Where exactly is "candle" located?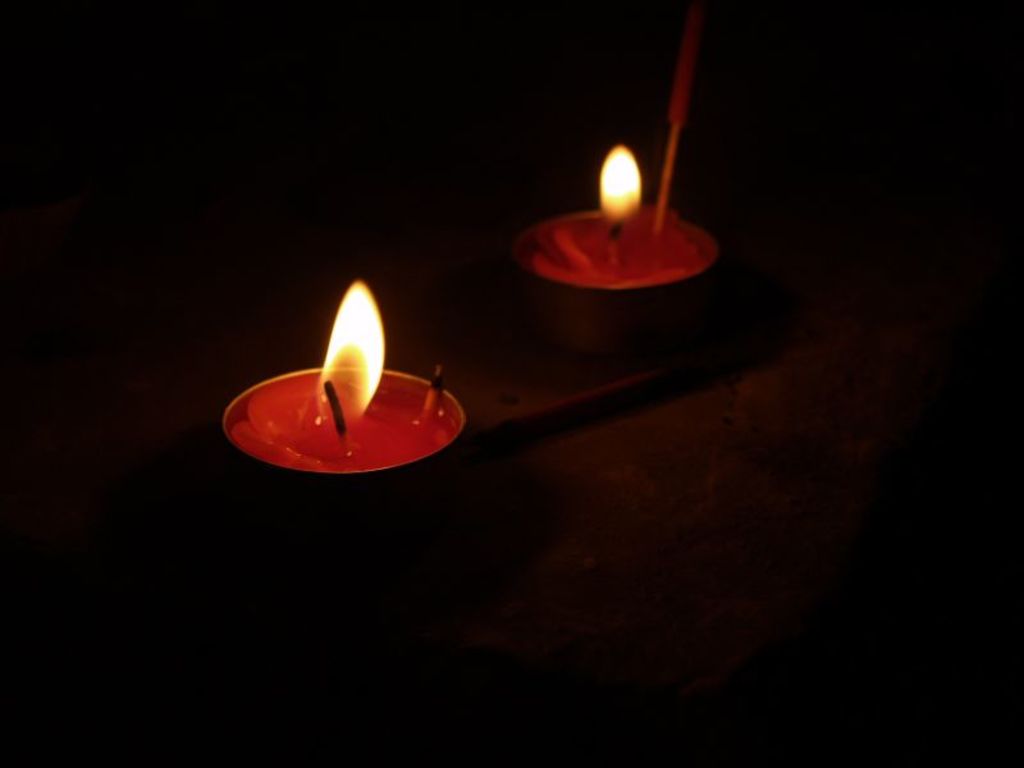
Its bounding box is [left=218, top=273, right=460, bottom=475].
